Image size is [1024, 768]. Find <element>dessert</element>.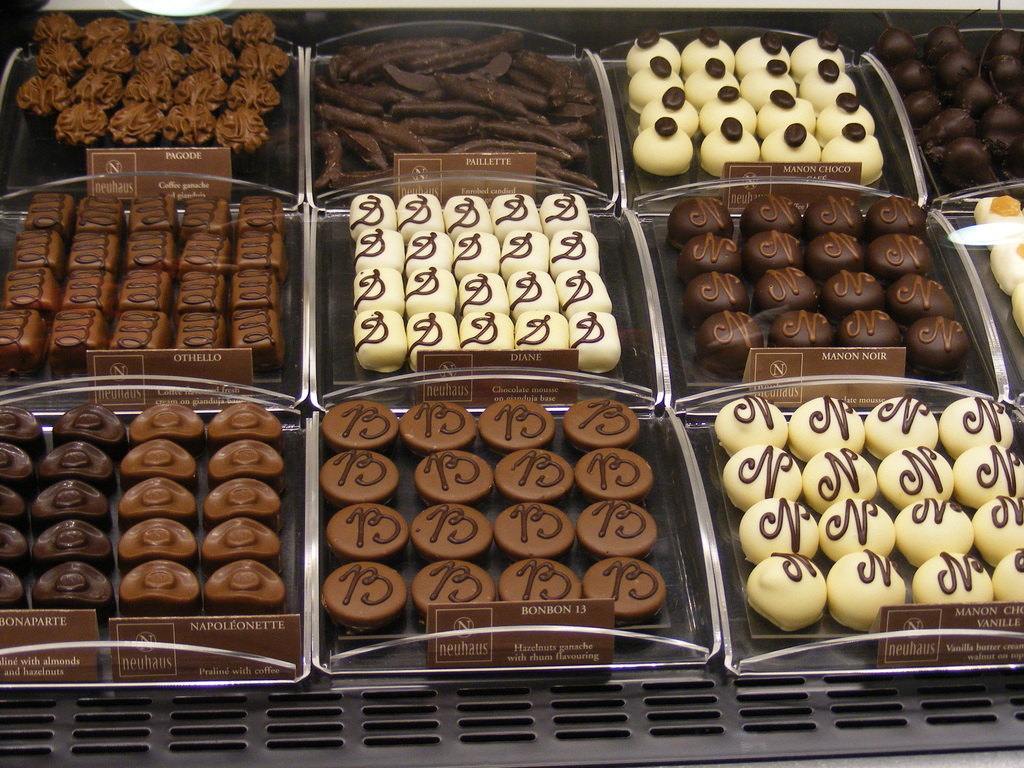
box(397, 405, 461, 453).
